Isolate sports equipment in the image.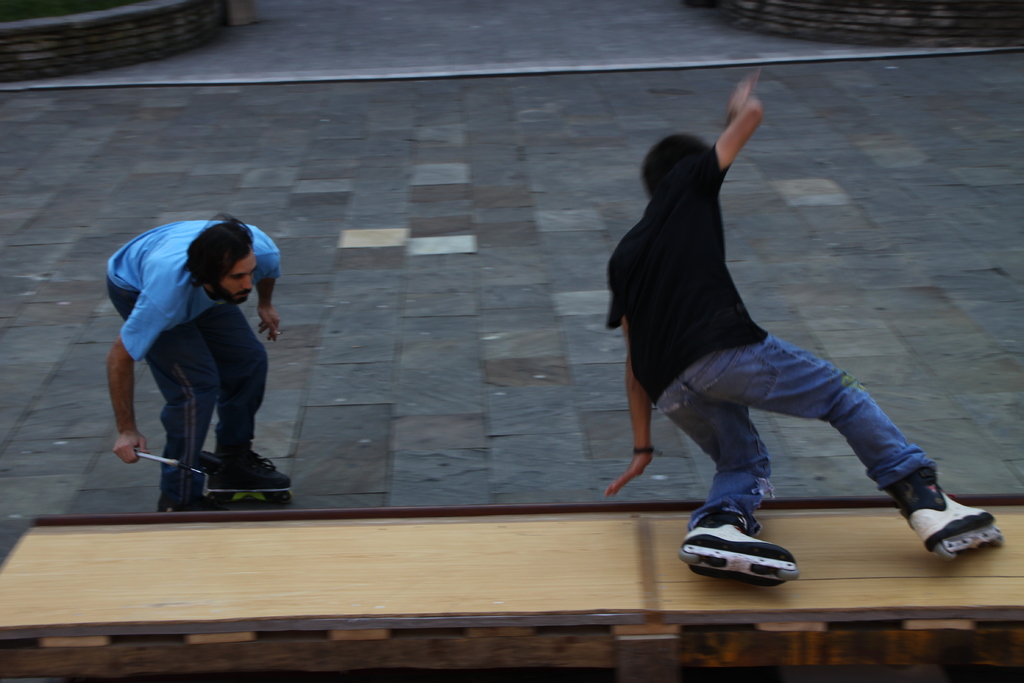
Isolated region: <bbox>883, 470, 1005, 546</bbox>.
